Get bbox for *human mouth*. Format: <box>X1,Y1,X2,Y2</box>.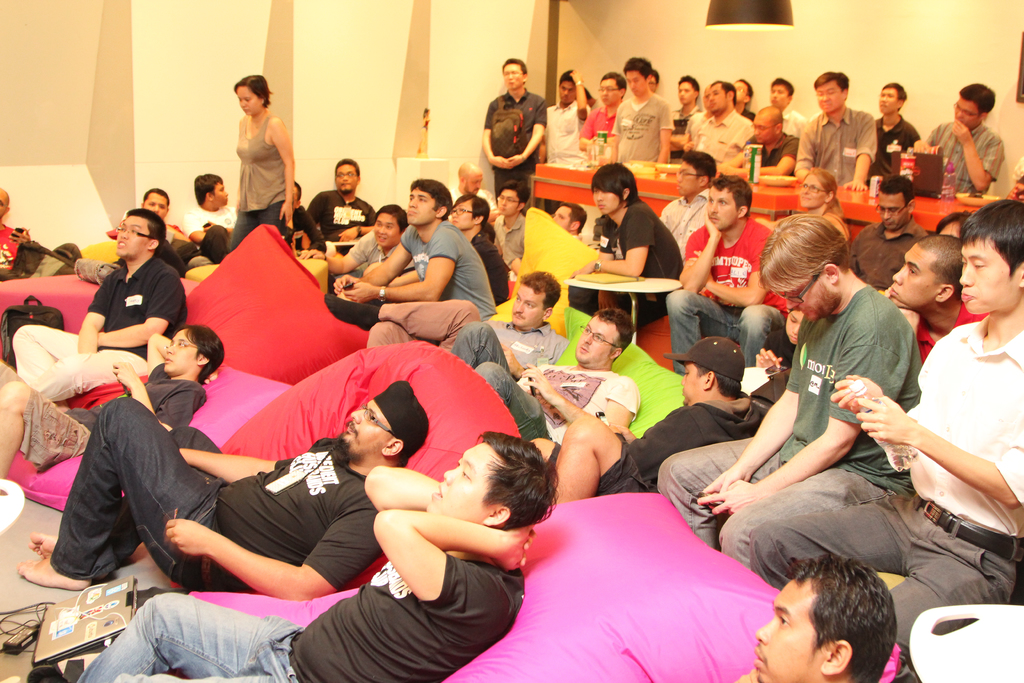
<box>681,388,684,396</box>.
